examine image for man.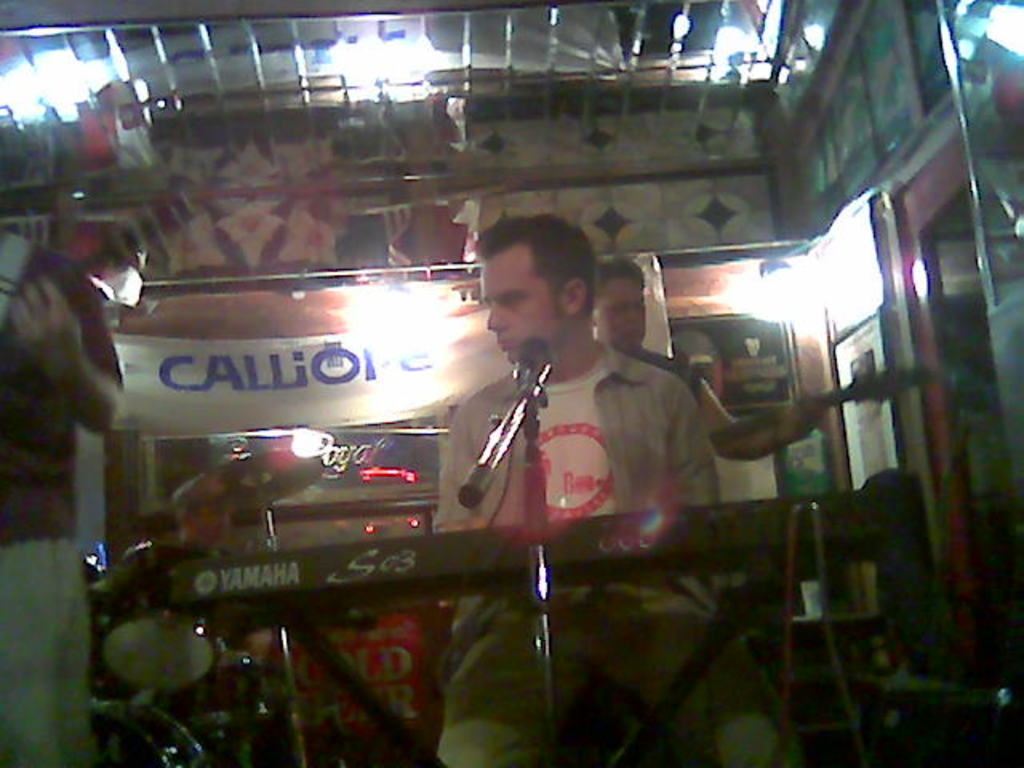
Examination result: {"left": 0, "top": 226, "right": 123, "bottom": 766}.
